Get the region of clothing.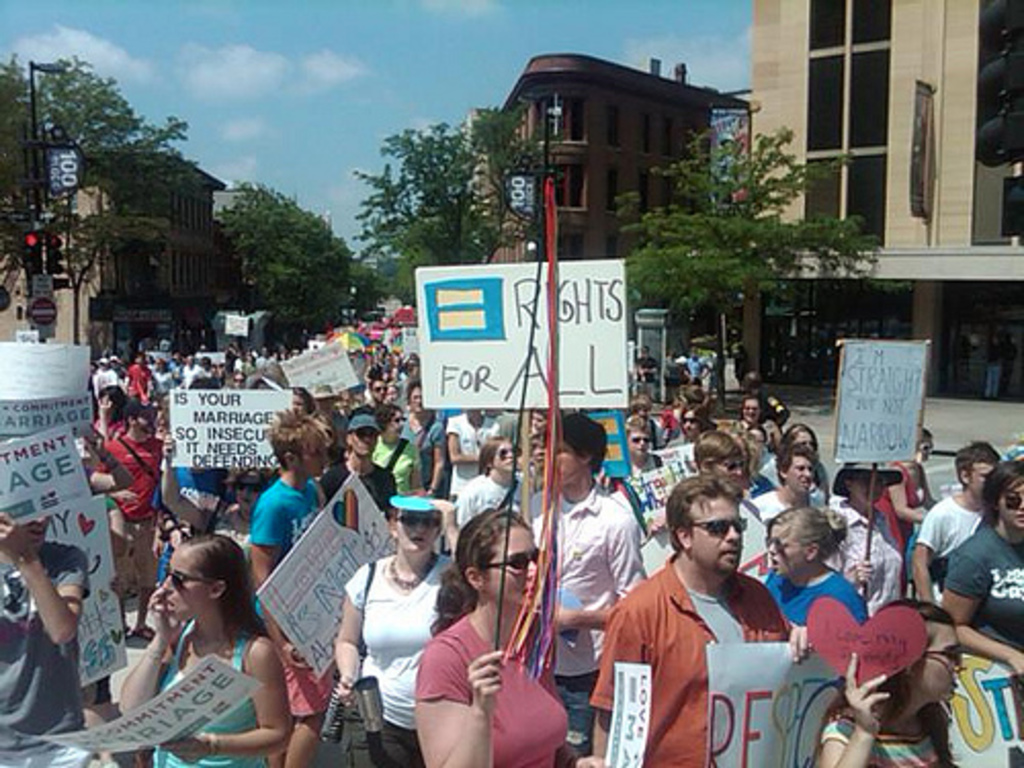
(141, 614, 266, 766).
